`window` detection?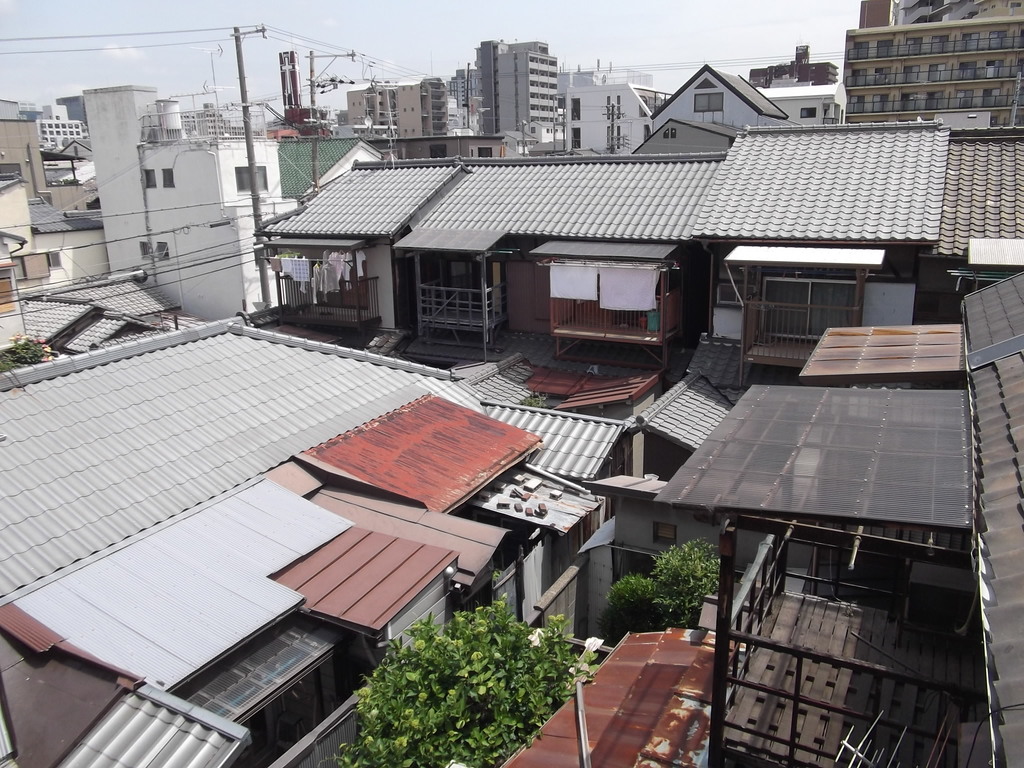
[801, 104, 815, 118]
